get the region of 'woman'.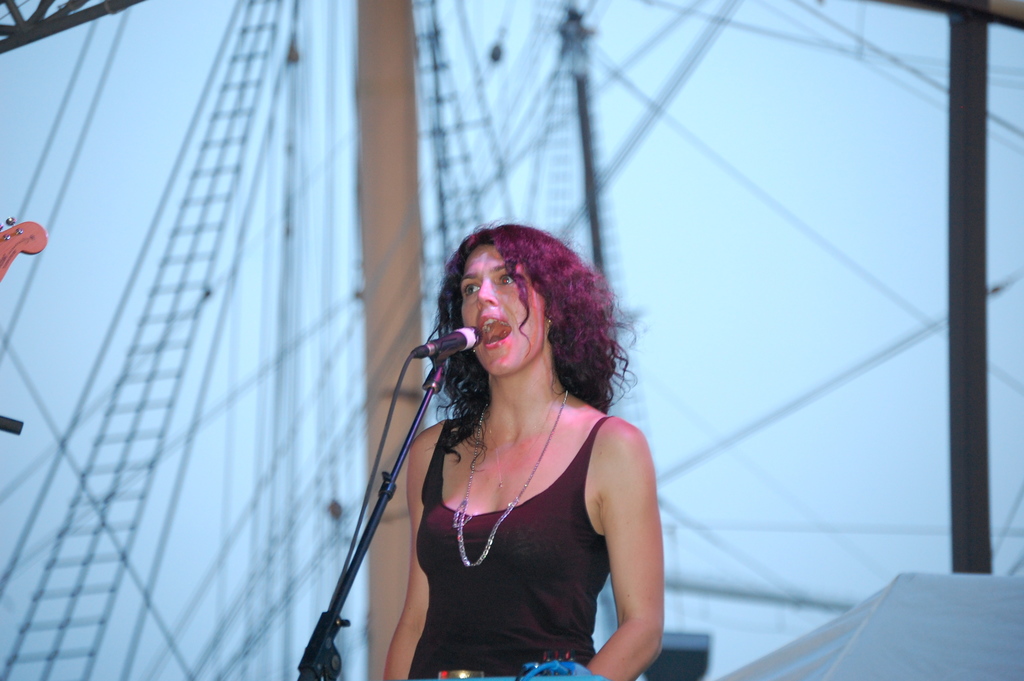
[left=324, top=206, right=660, bottom=680].
